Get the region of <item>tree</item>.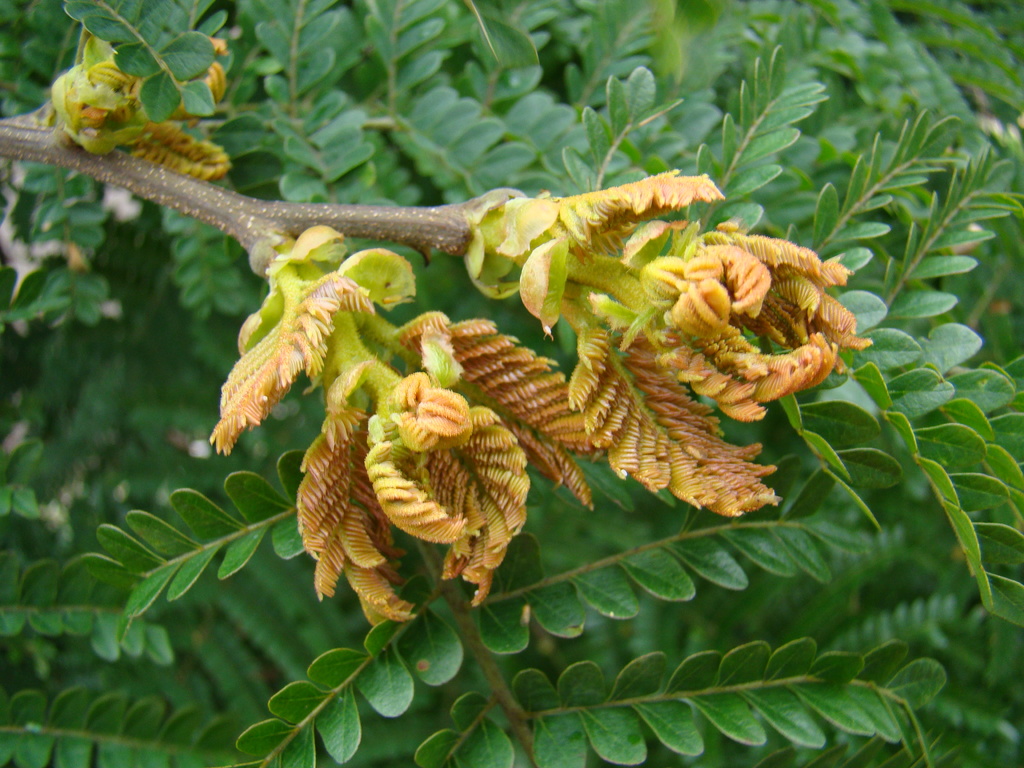
(0, 0, 1023, 767).
